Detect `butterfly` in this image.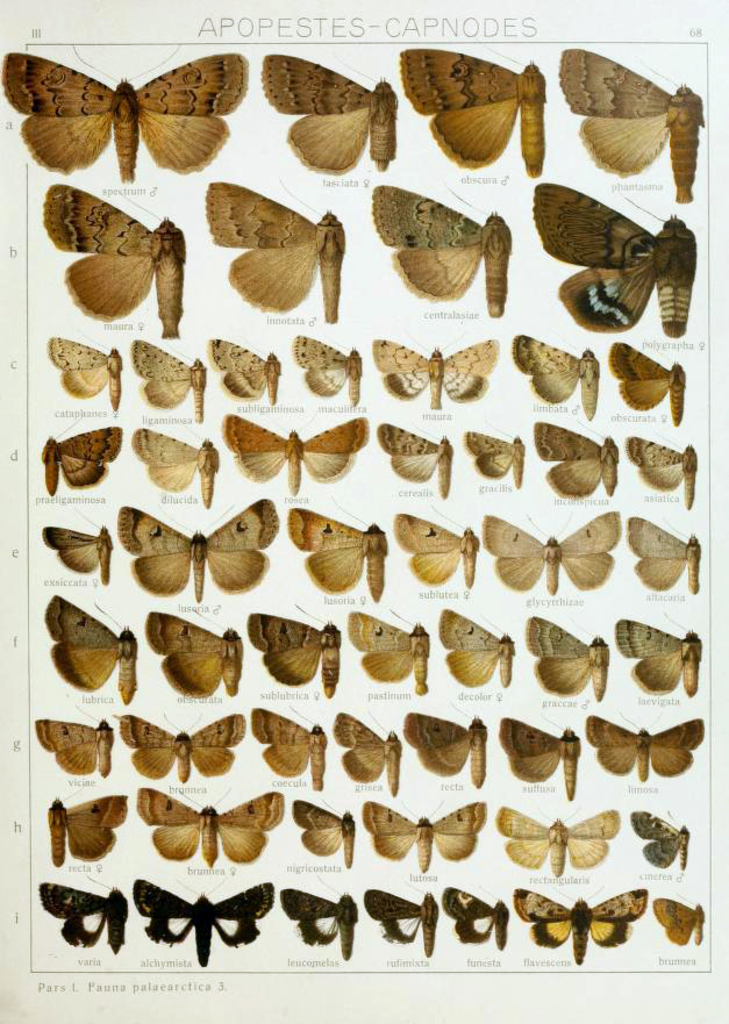
Detection: left=131, top=429, right=210, bottom=506.
